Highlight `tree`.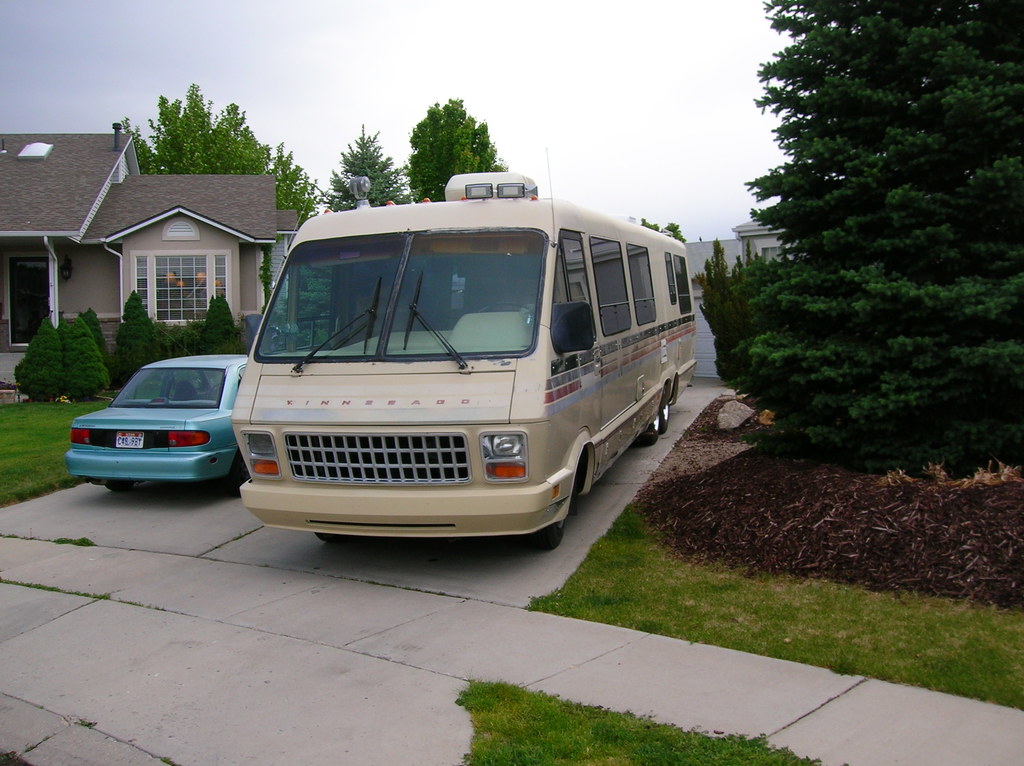
Highlighted region: 124 81 327 240.
